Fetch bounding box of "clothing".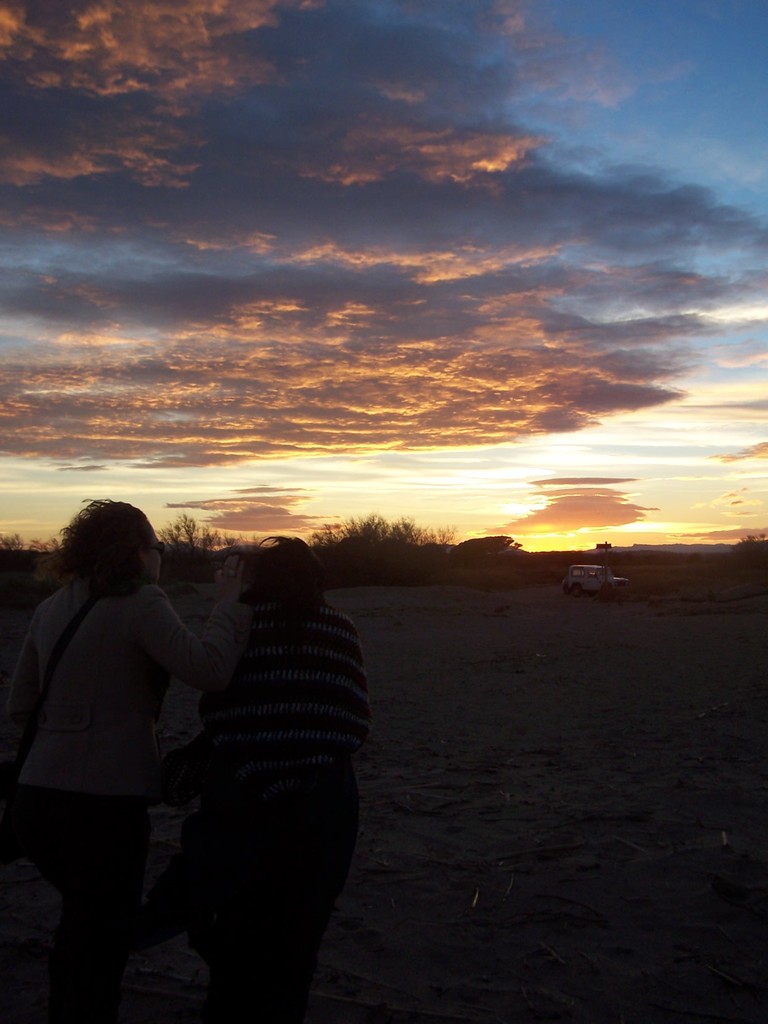
Bbox: [left=24, top=515, right=251, bottom=975].
